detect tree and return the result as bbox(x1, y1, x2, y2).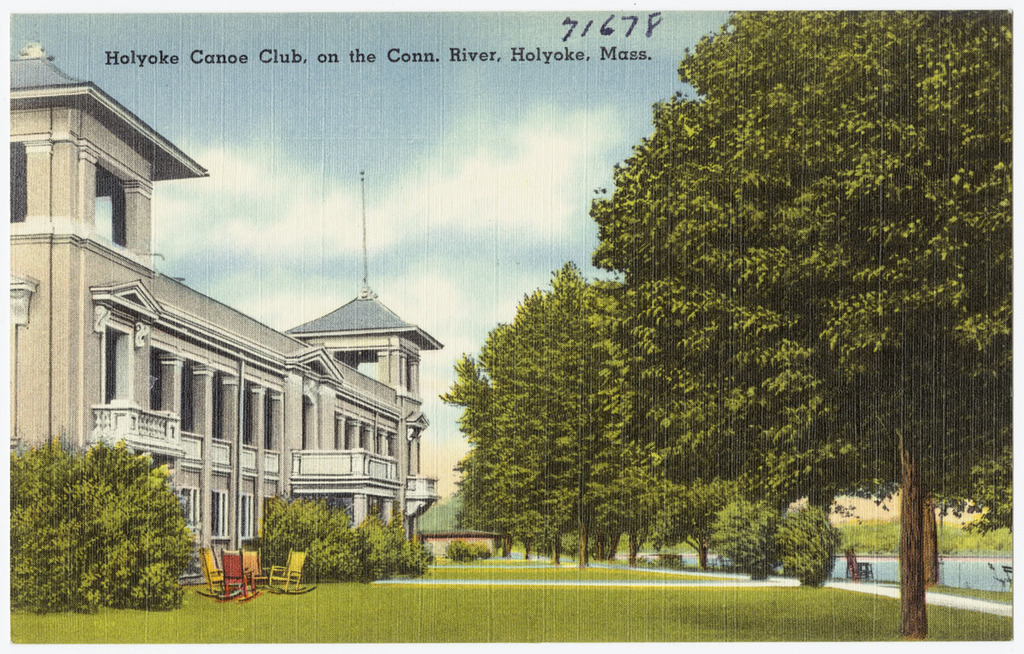
bbox(588, 9, 1014, 639).
